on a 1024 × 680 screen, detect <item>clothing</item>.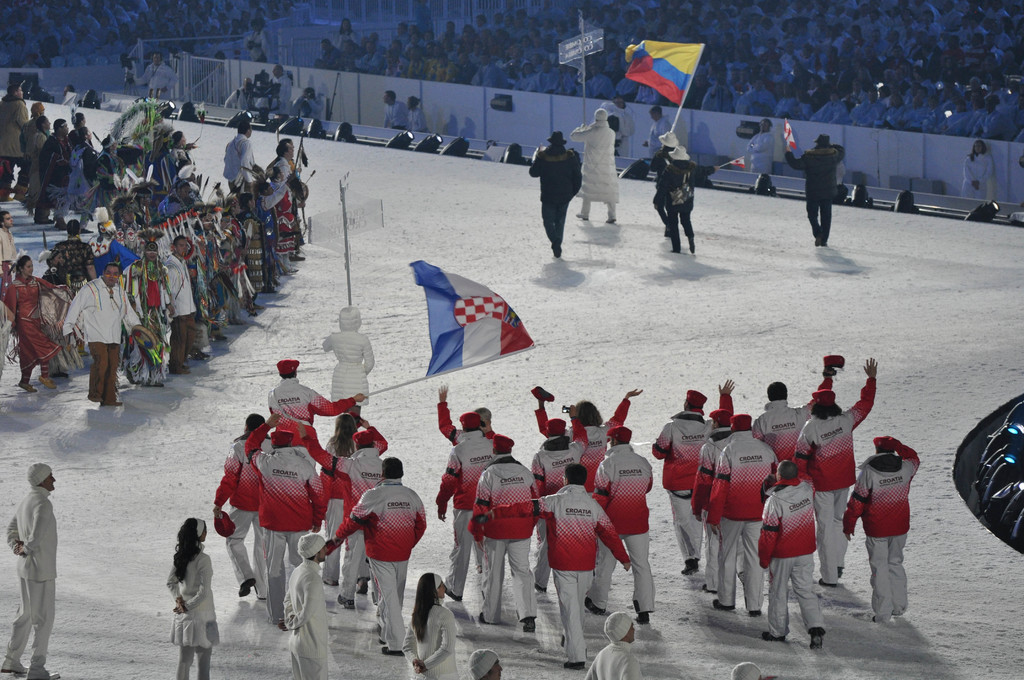
Rect(760, 387, 832, 464).
